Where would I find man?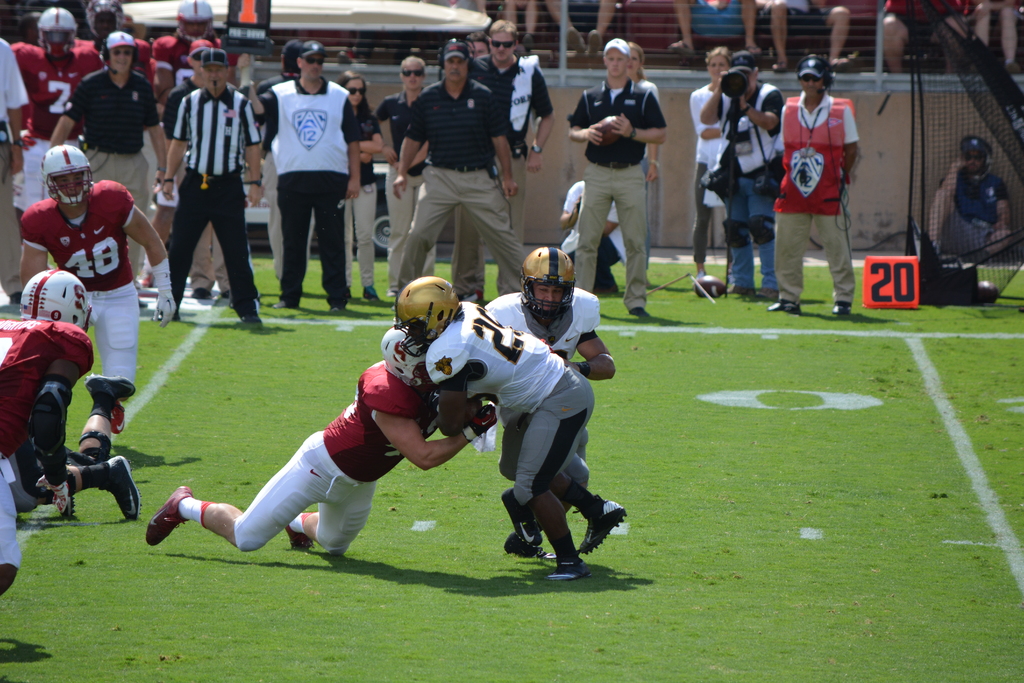
At (left=157, top=0, right=252, bottom=68).
